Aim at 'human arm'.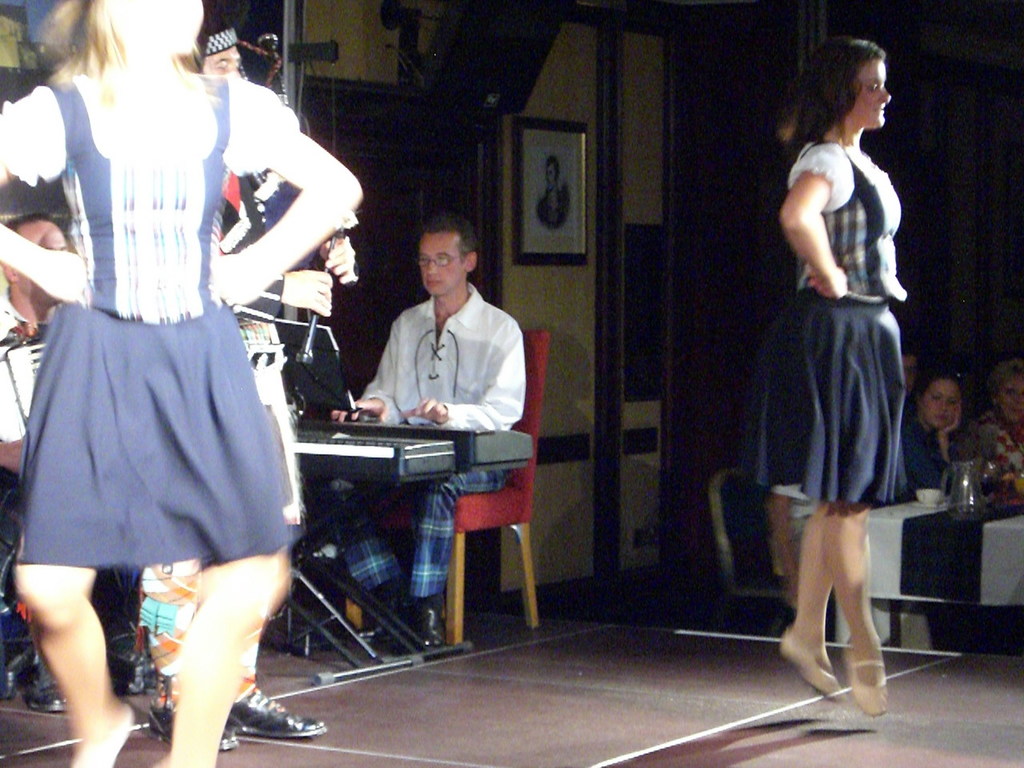
Aimed at [left=937, top=402, right=962, bottom=462].
